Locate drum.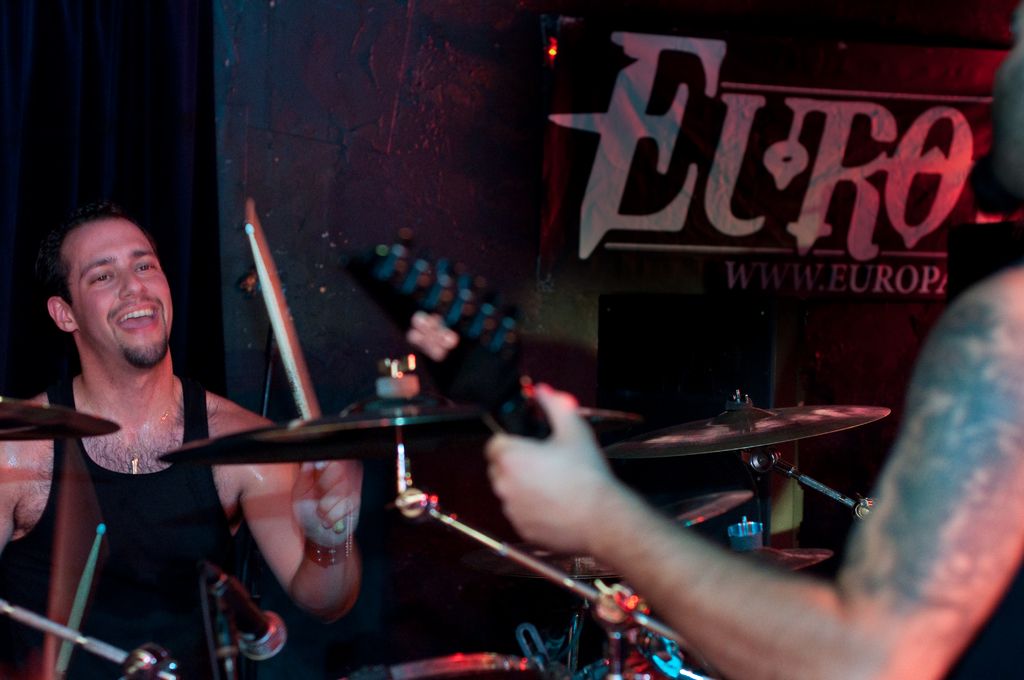
Bounding box: rect(388, 655, 574, 679).
